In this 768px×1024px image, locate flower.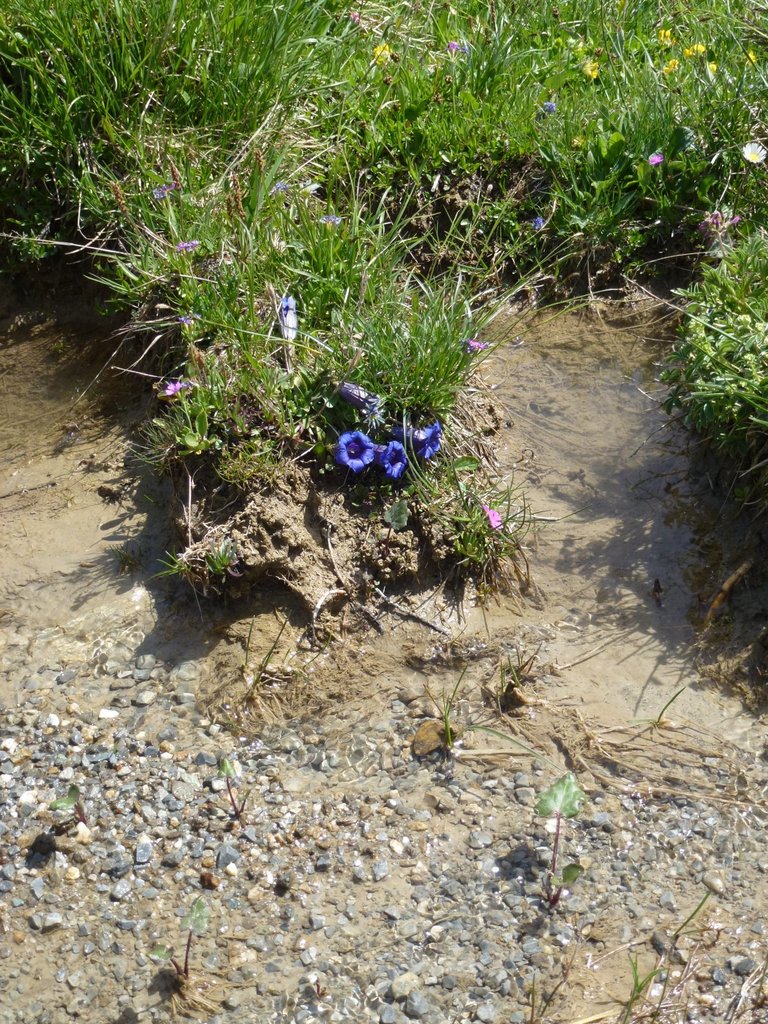
Bounding box: <box>704,60,723,76</box>.
